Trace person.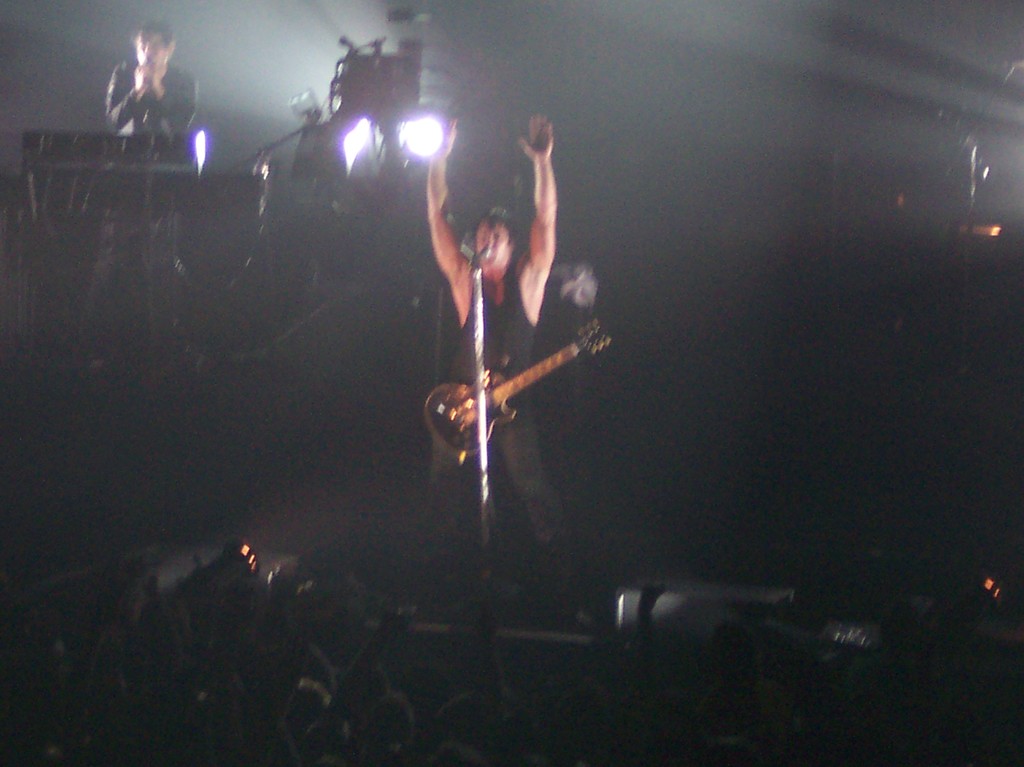
Traced to locate(413, 110, 588, 586).
